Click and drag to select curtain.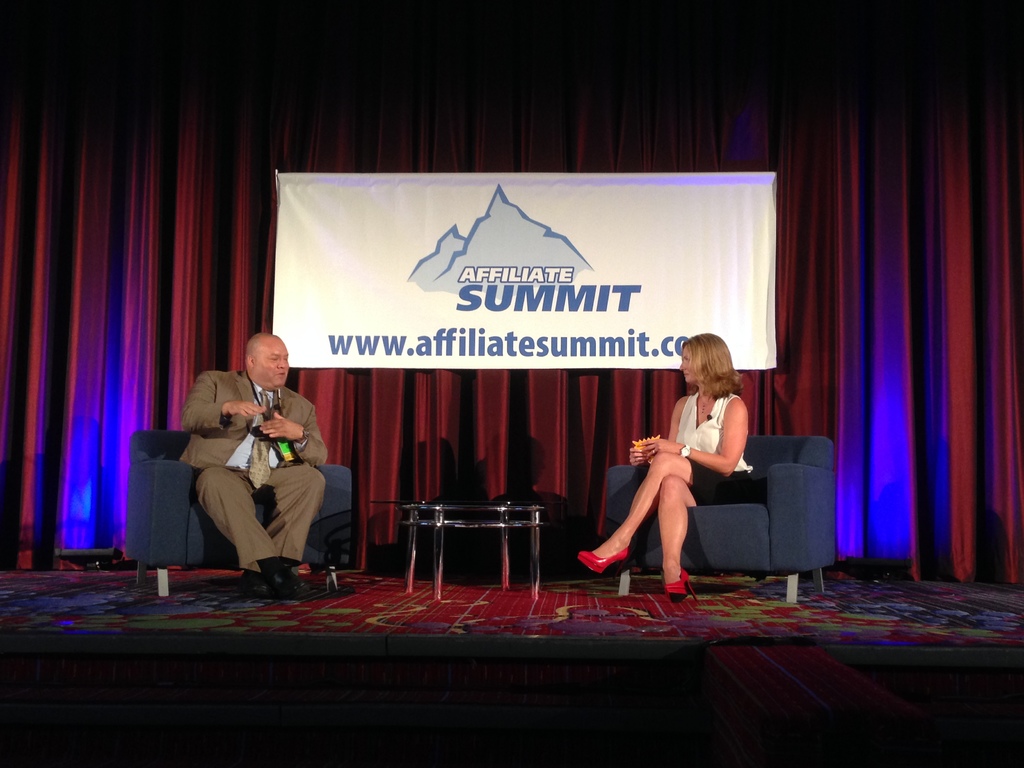
Selection: crop(0, 0, 1023, 587).
